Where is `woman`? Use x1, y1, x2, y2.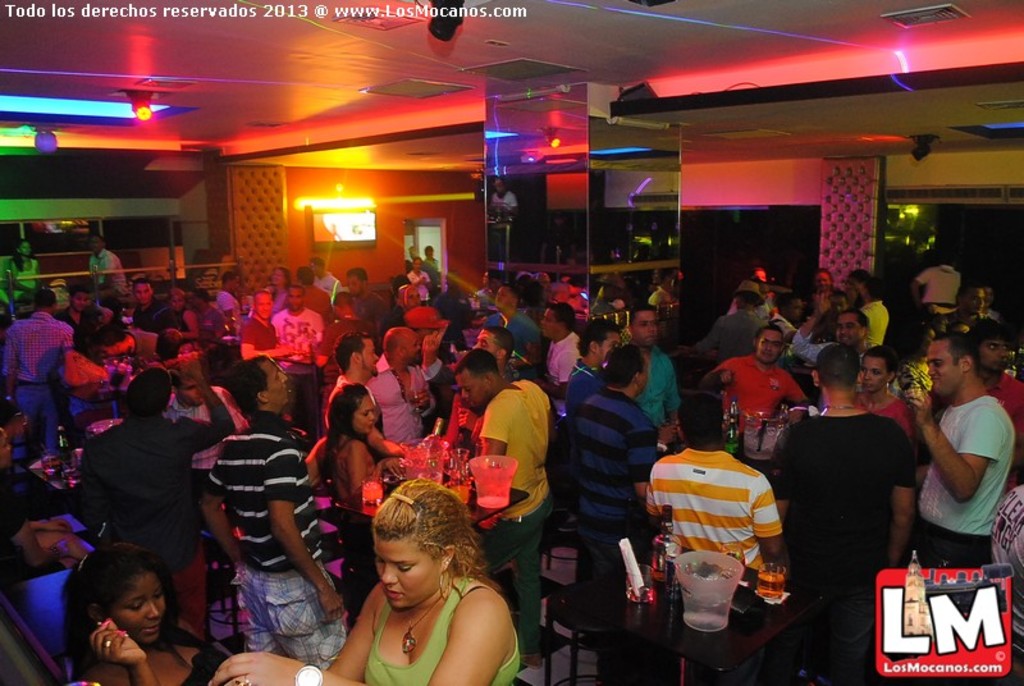
810, 267, 841, 316.
